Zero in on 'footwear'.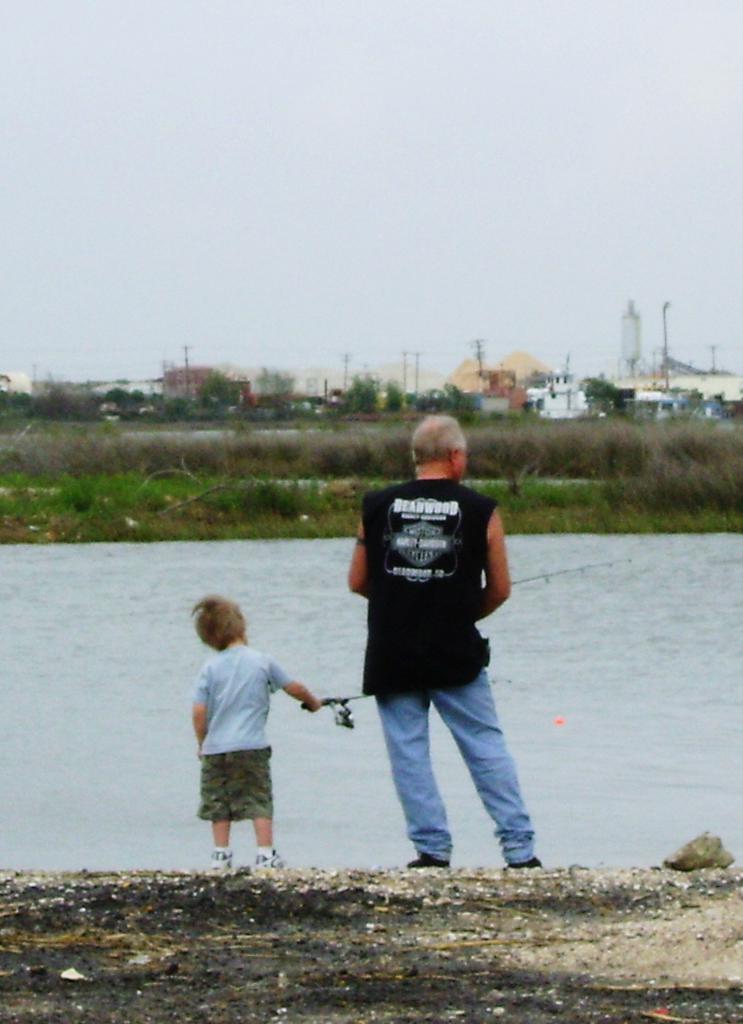
Zeroed in: <region>251, 847, 284, 872</region>.
